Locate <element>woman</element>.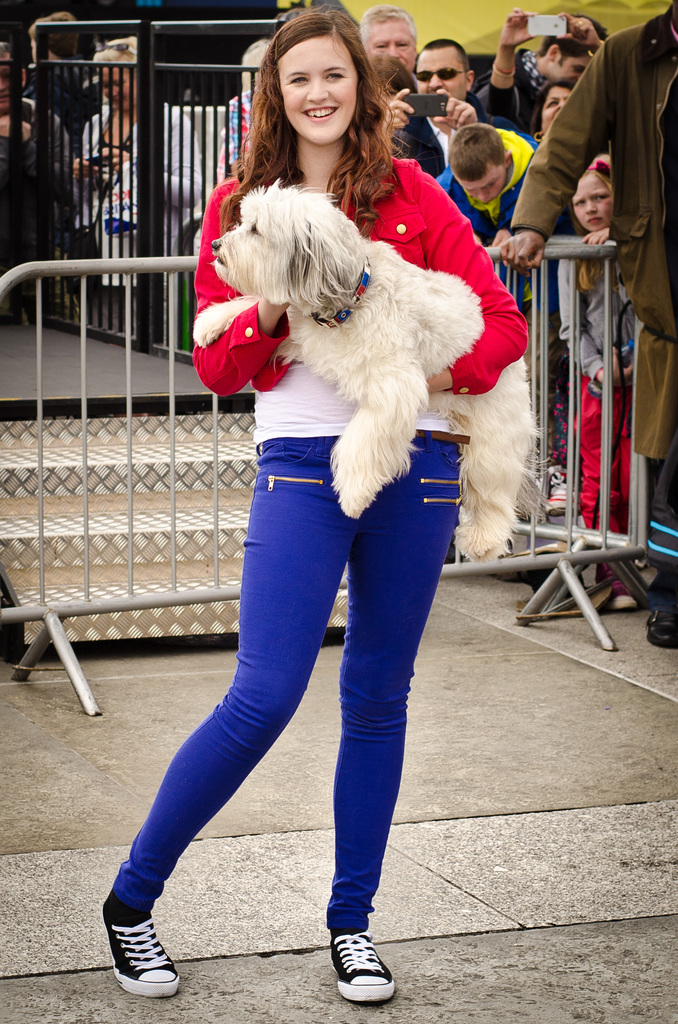
Bounding box: 67 31 209 351.
